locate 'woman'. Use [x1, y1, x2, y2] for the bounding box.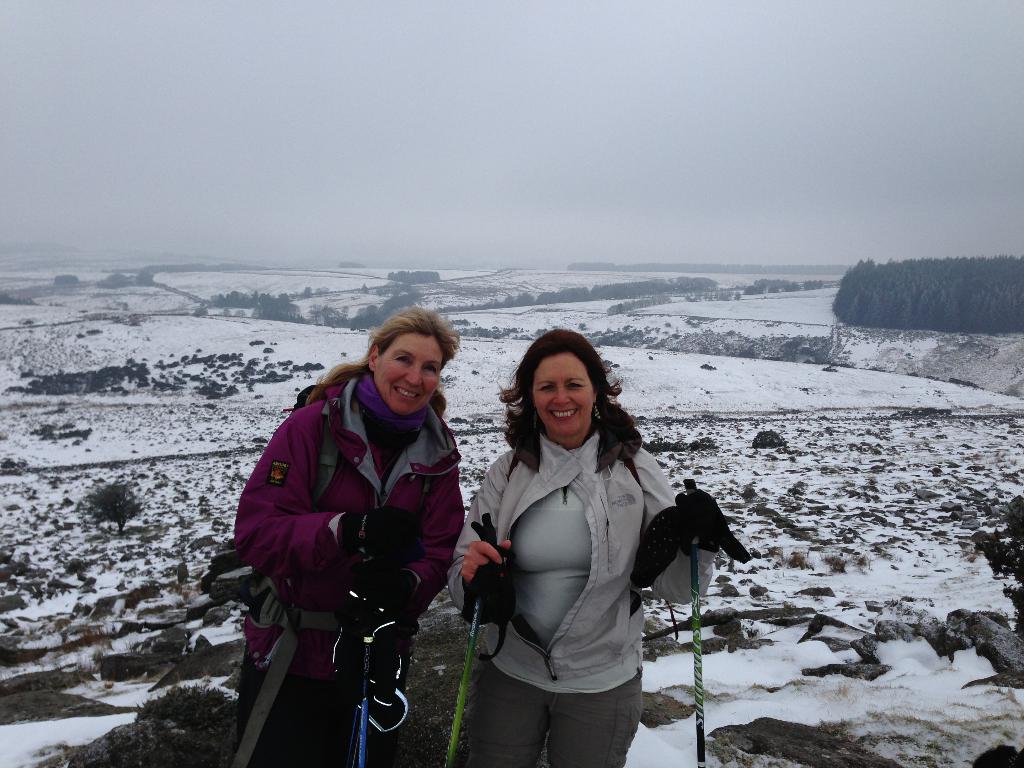
[225, 304, 465, 767].
